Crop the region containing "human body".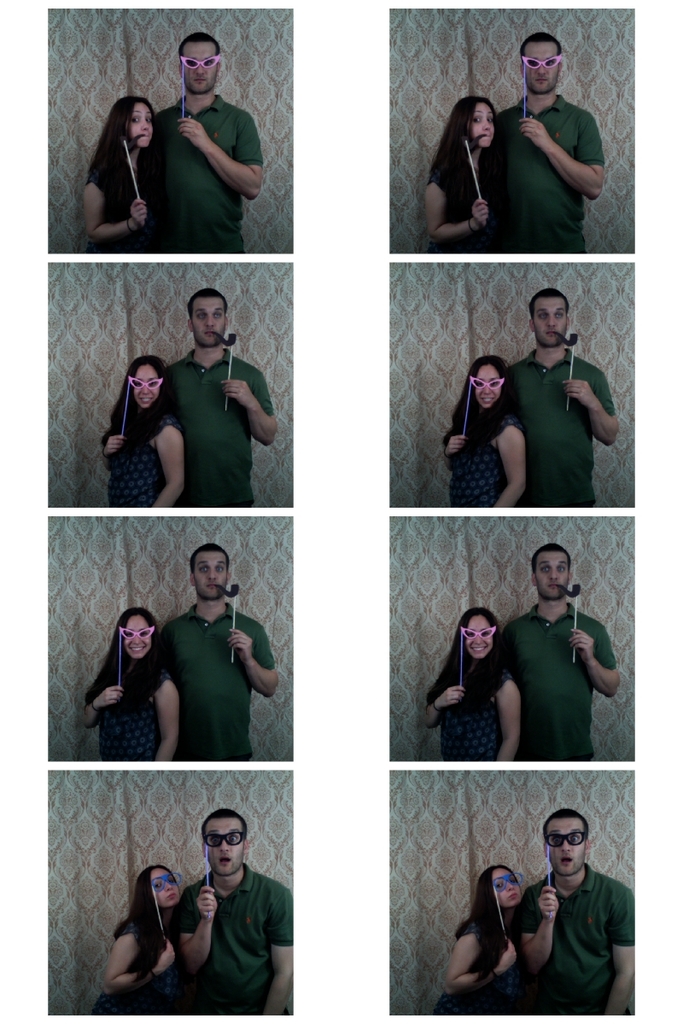
Crop region: [x1=441, y1=355, x2=525, y2=505].
